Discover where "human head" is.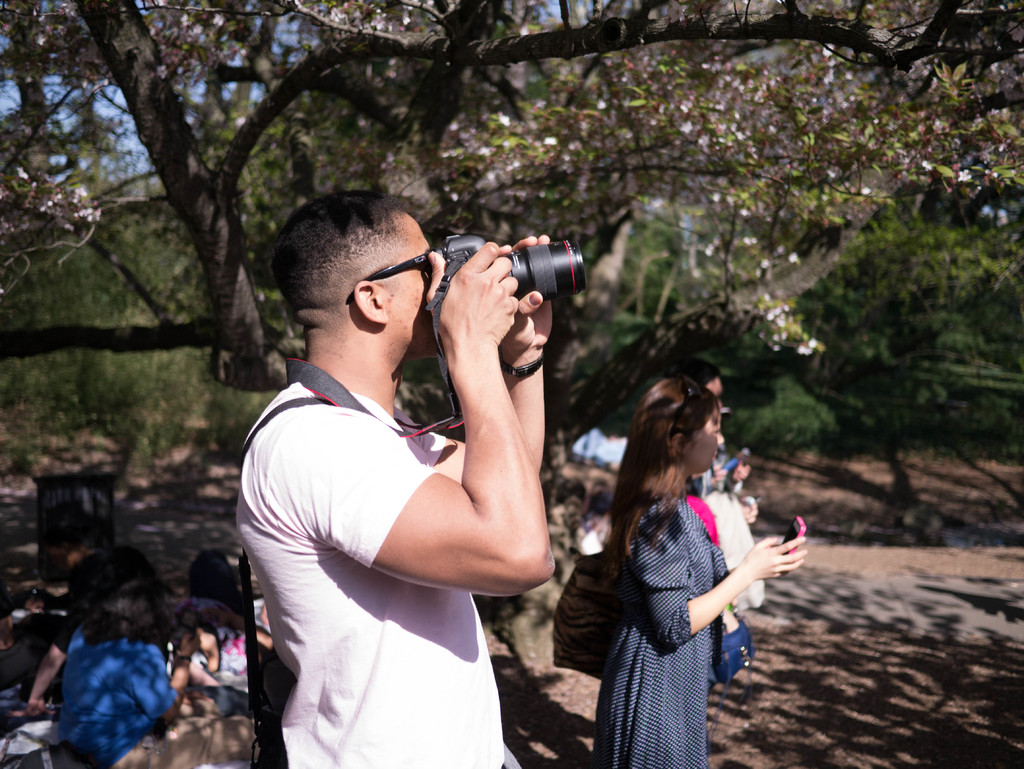
Discovered at <region>727, 449, 753, 487</region>.
